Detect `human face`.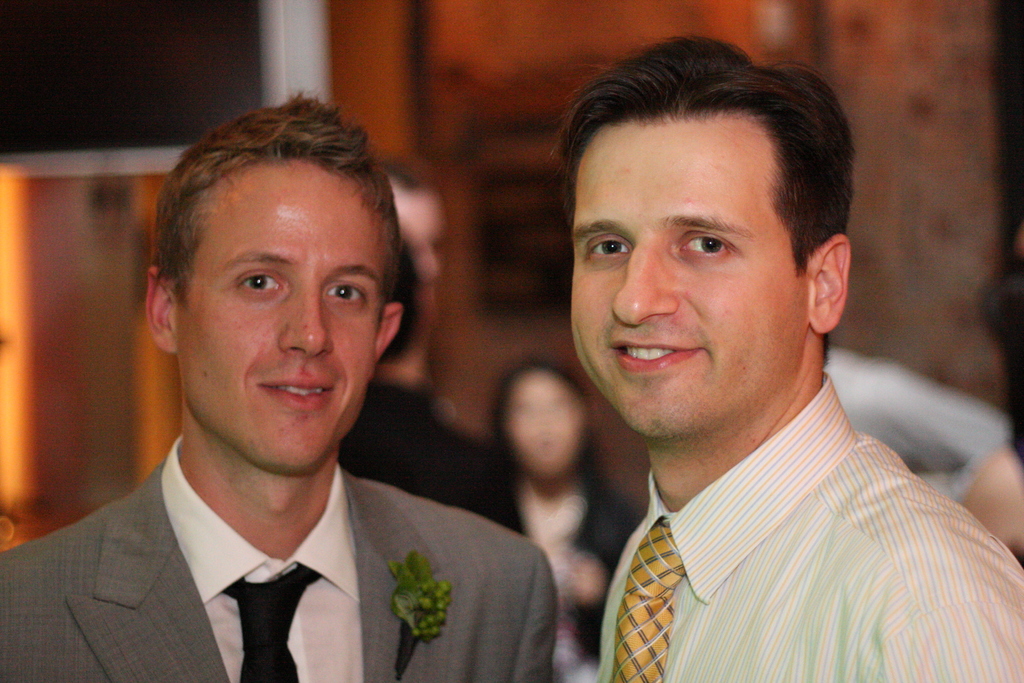
Detected at <region>175, 159, 392, 478</region>.
